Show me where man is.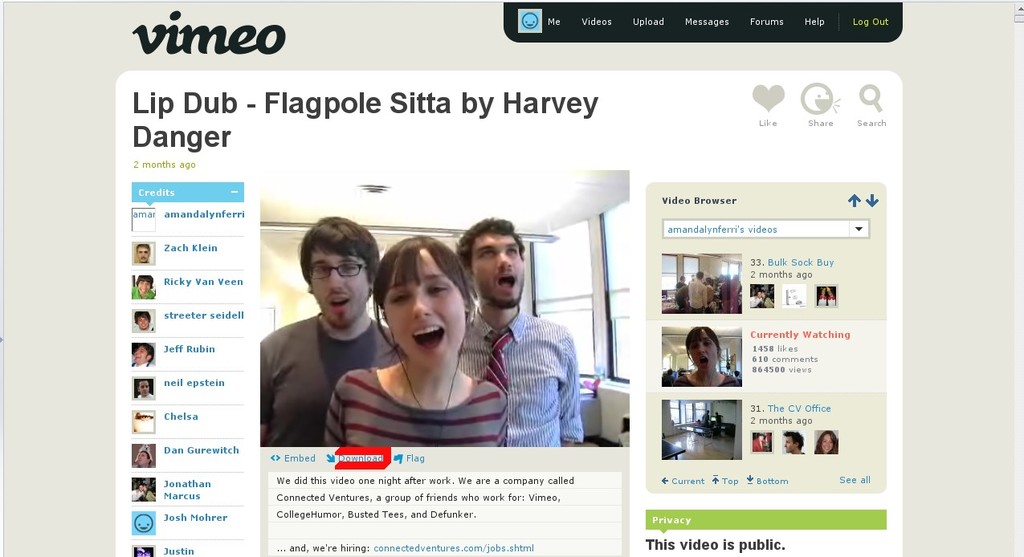
man is at rect(702, 409, 711, 425).
